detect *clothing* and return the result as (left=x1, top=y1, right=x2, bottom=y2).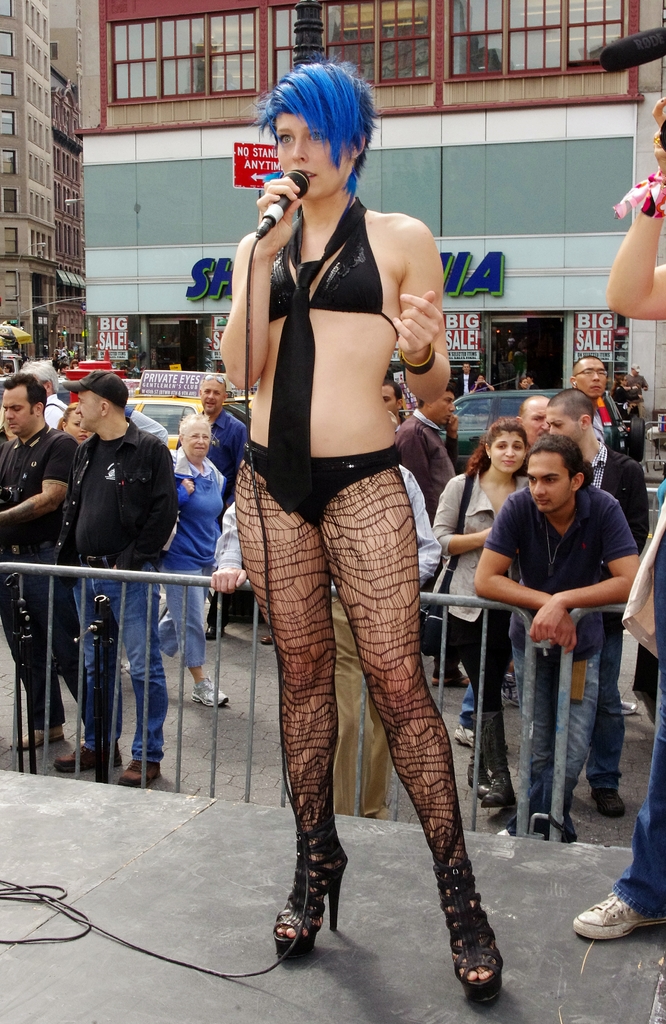
(left=240, top=190, right=399, bottom=527).
